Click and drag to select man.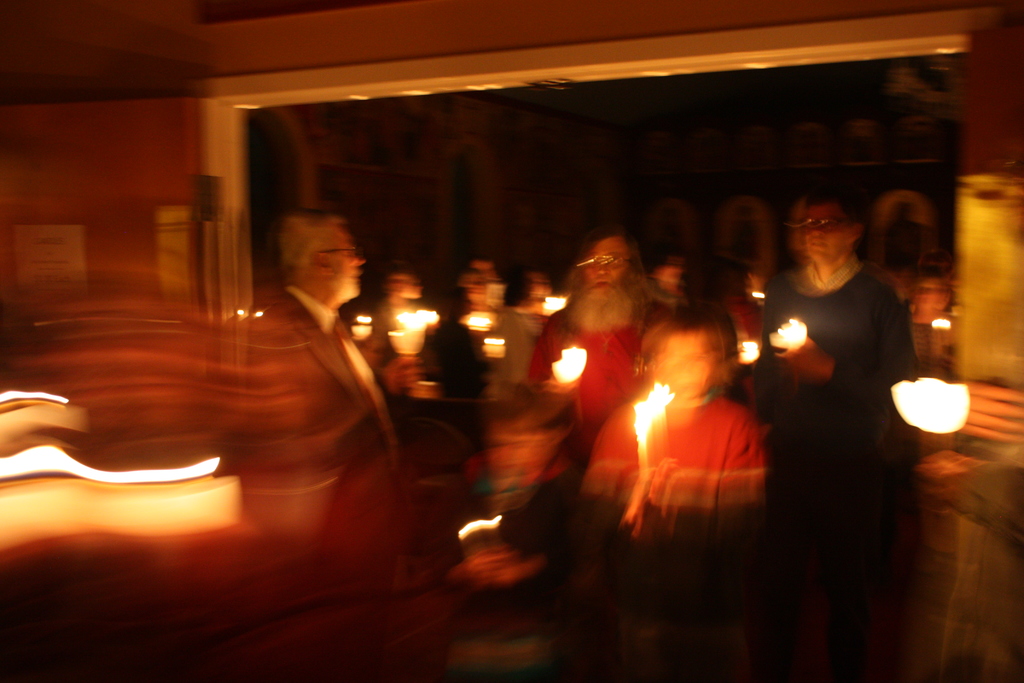
Selection: (left=749, top=157, right=972, bottom=562).
